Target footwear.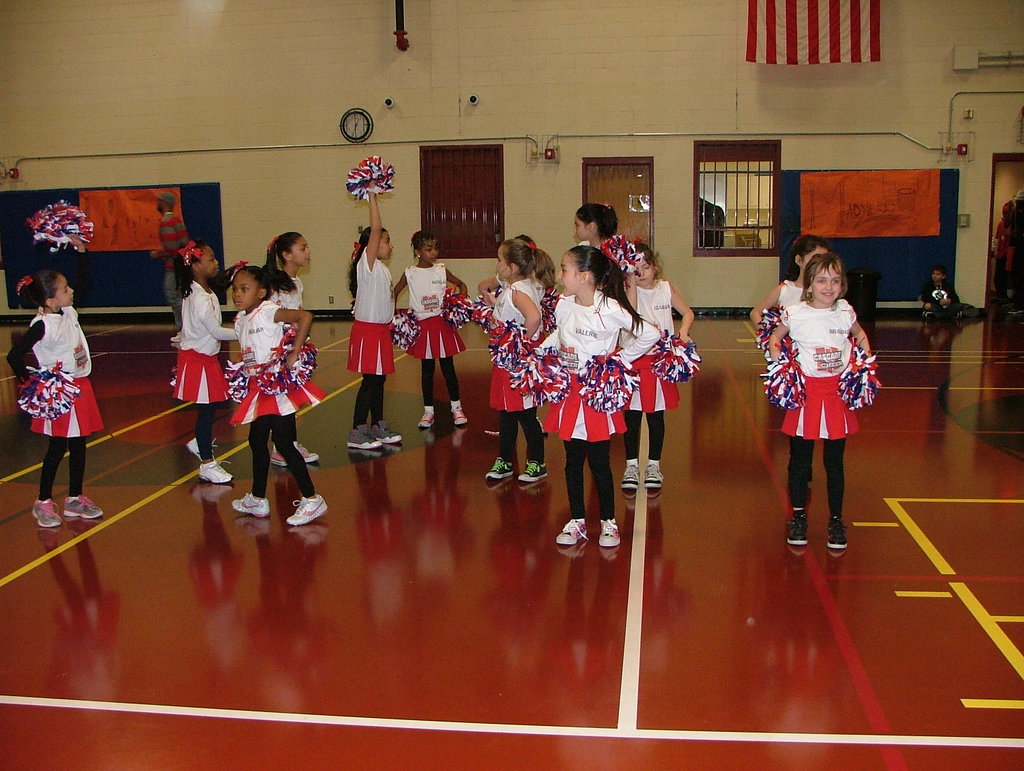
Target region: bbox=(266, 442, 292, 469).
